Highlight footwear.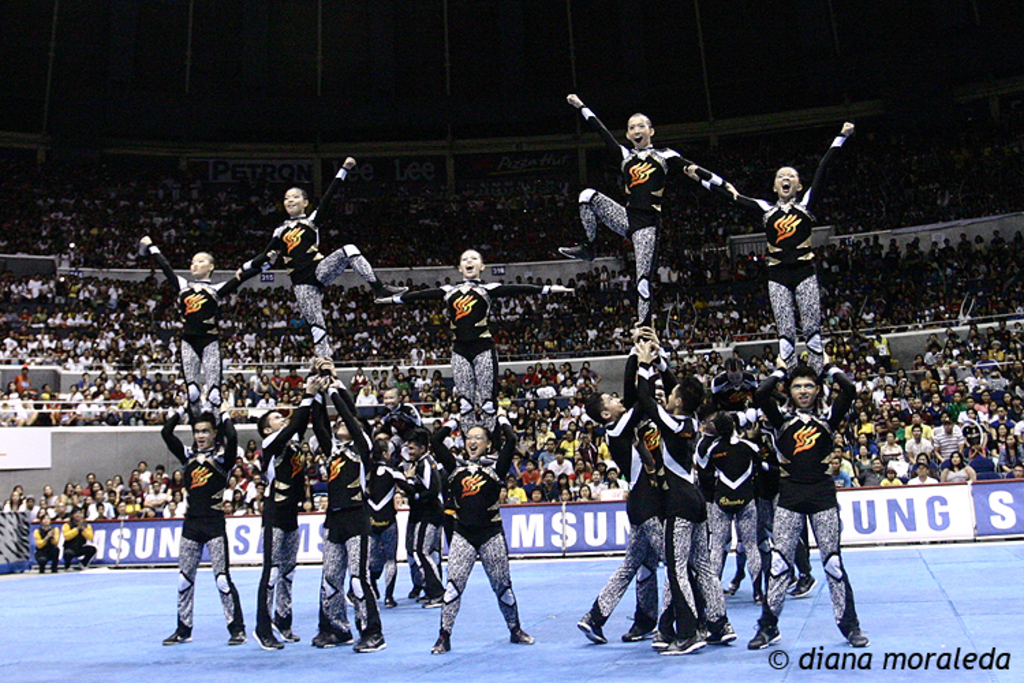
Highlighted region: <region>576, 616, 605, 643</region>.
